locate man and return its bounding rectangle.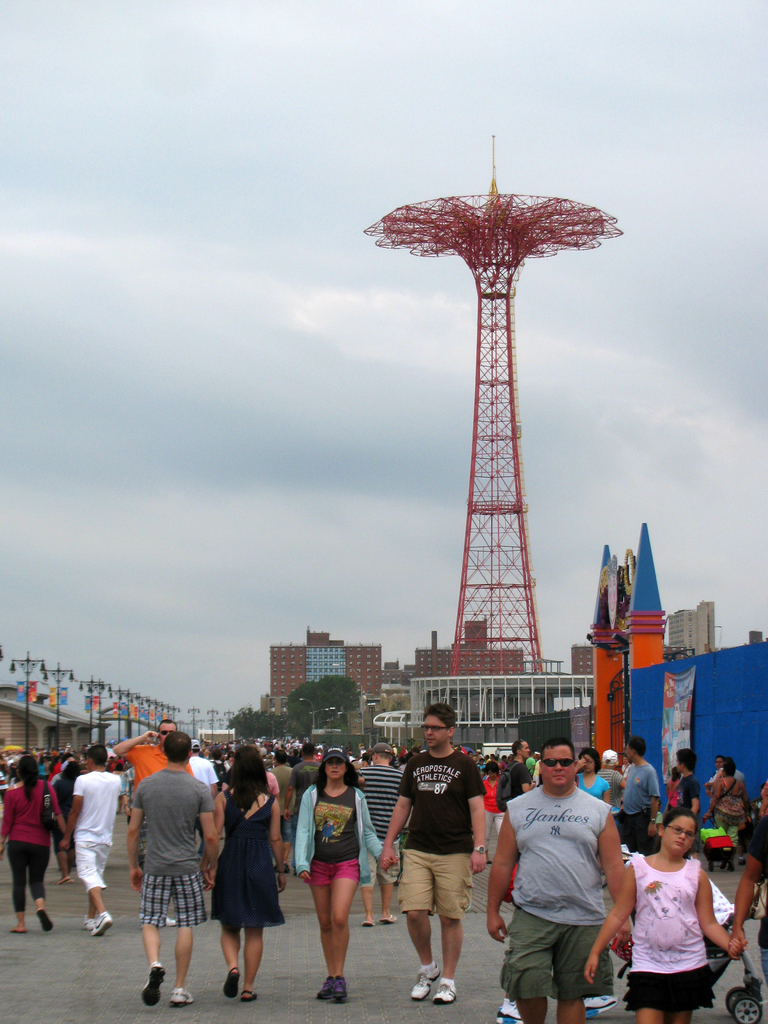
bbox(625, 737, 661, 854).
